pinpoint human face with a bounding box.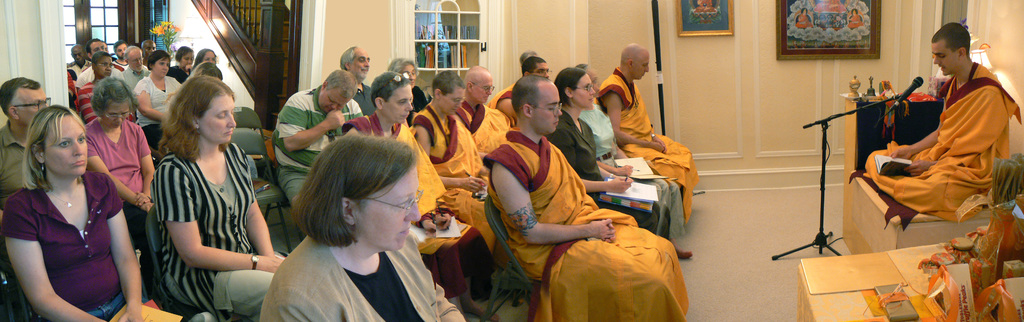
bbox=(532, 62, 549, 81).
